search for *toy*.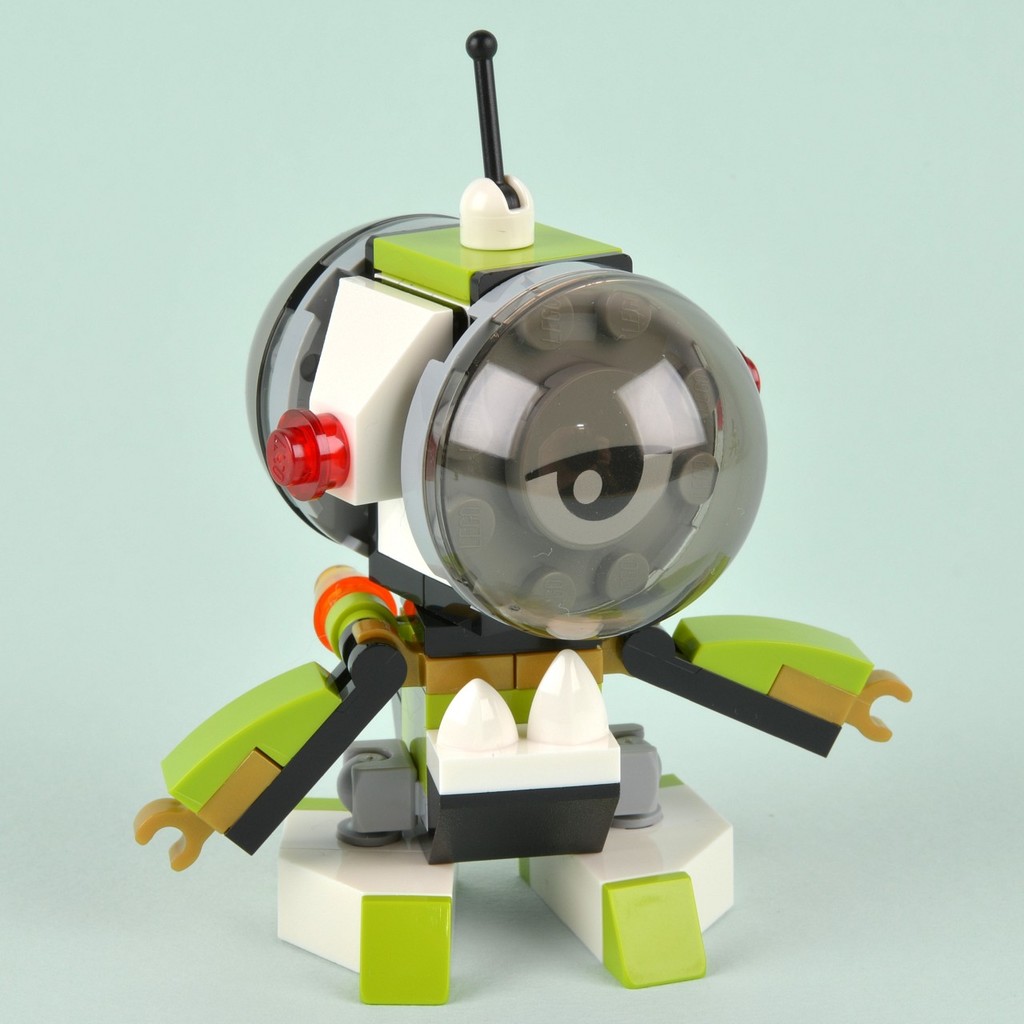
Found at 119 94 896 947.
